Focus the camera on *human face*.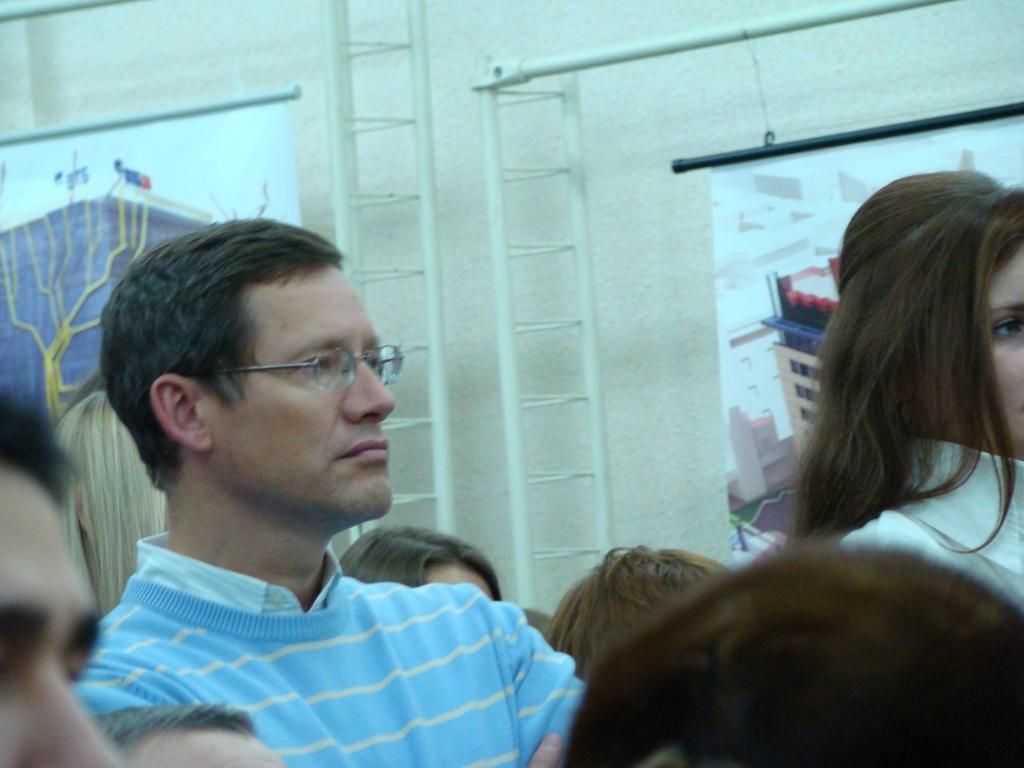
Focus region: (x1=0, y1=466, x2=120, y2=766).
